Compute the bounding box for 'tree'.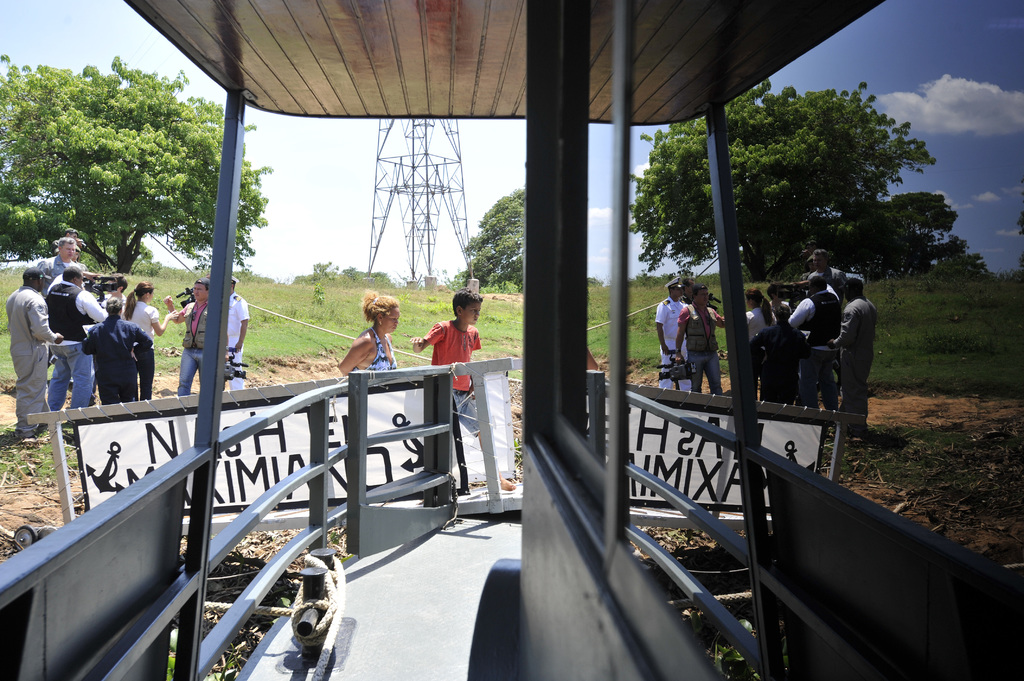
<box>879,189,962,280</box>.
